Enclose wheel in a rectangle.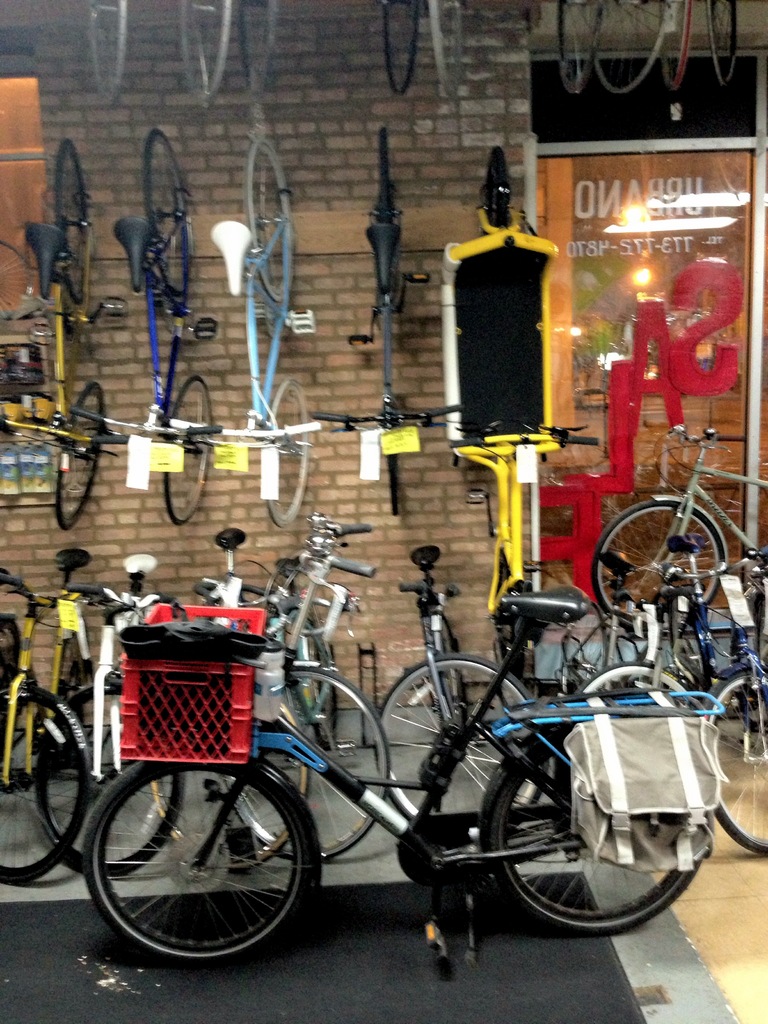
left=265, top=378, right=305, bottom=529.
